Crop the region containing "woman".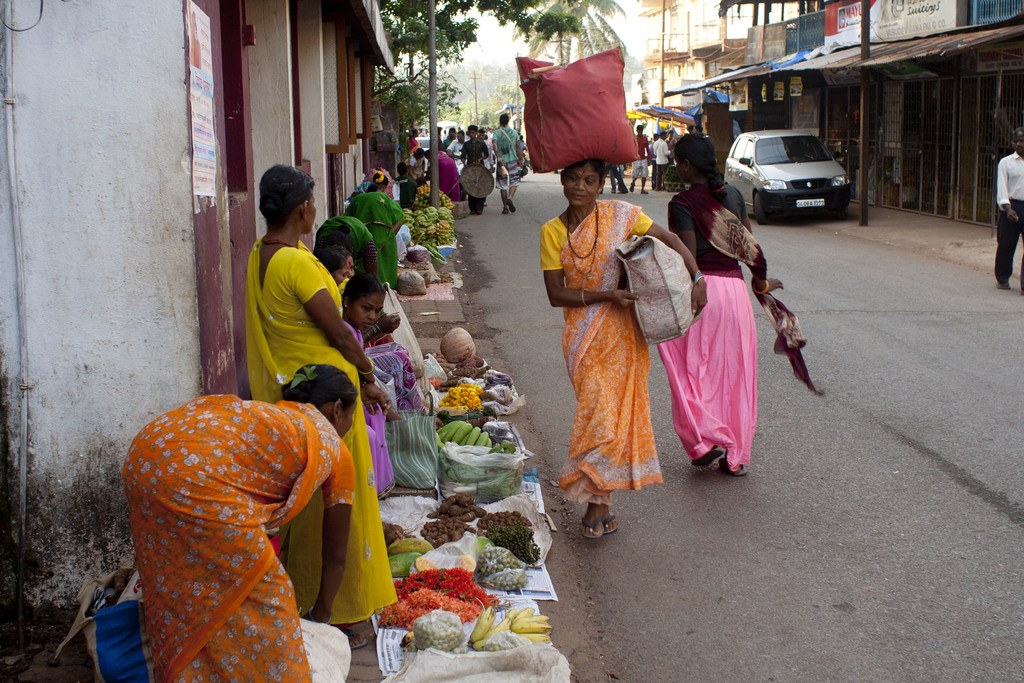
Crop region: bbox(317, 215, 383, 277).
